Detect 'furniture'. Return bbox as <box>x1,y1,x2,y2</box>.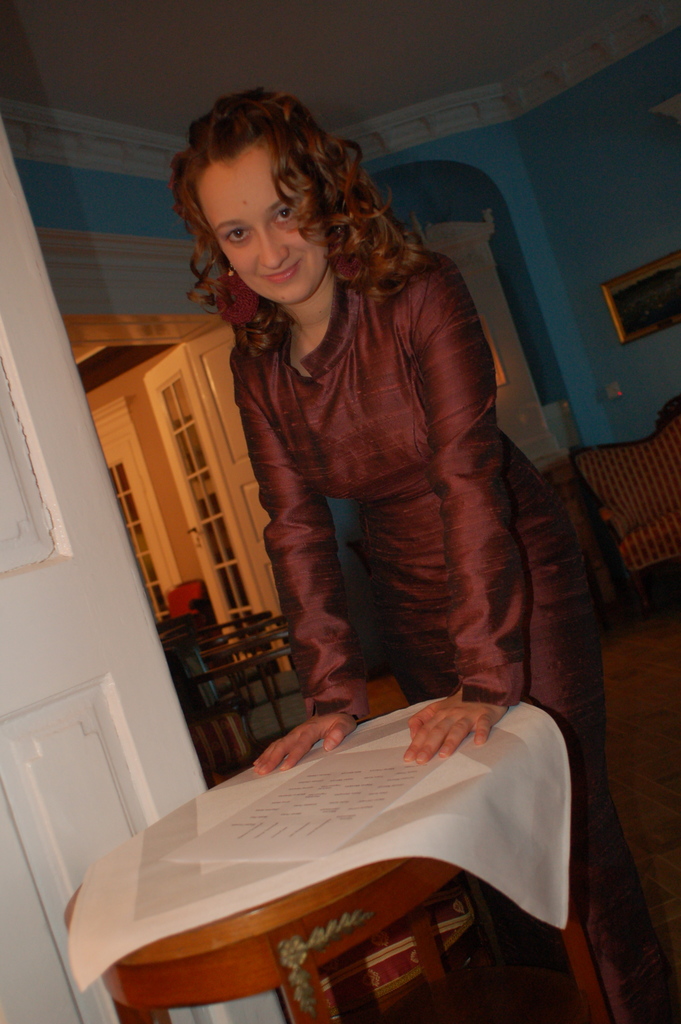
<box>63,692,614,1023</box>.
